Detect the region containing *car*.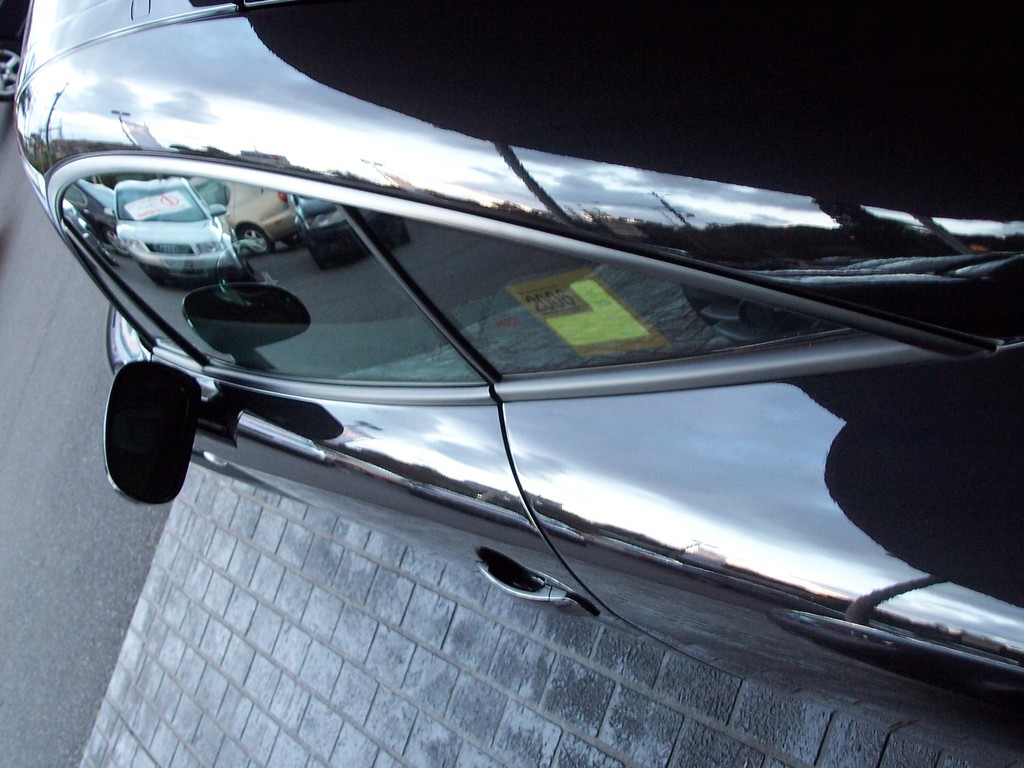
(17, 0, 1023, 767).
